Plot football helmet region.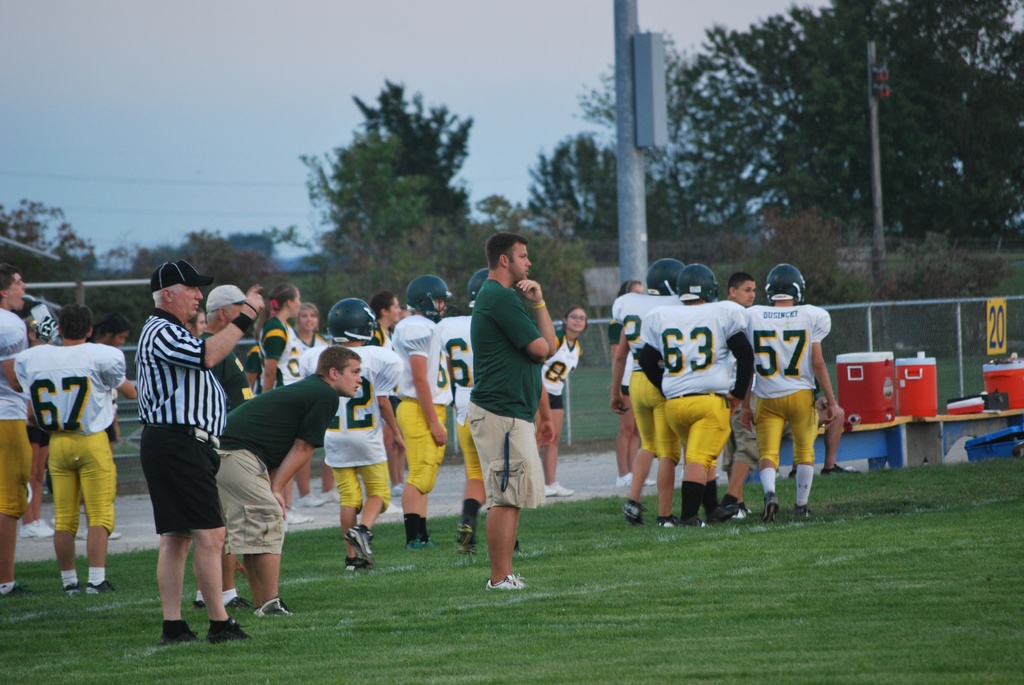
Plotted at pyautogui.locateOnScreen(323, 293, 378, 343).
